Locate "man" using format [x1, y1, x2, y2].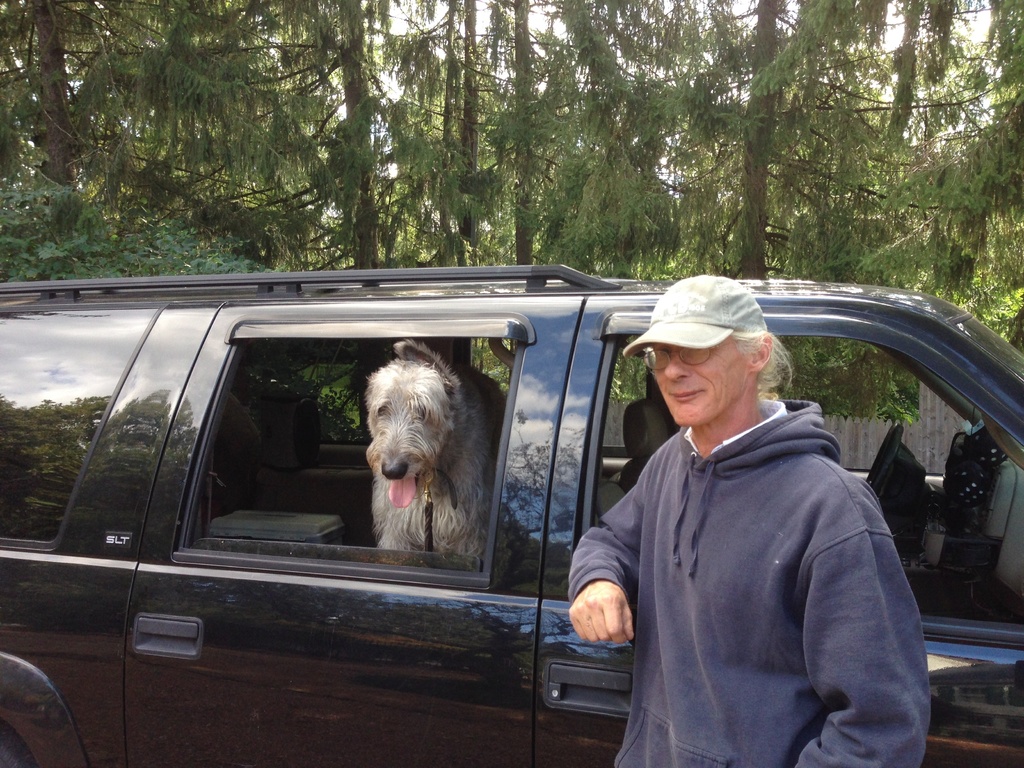
[579, 279, 915, 767].
